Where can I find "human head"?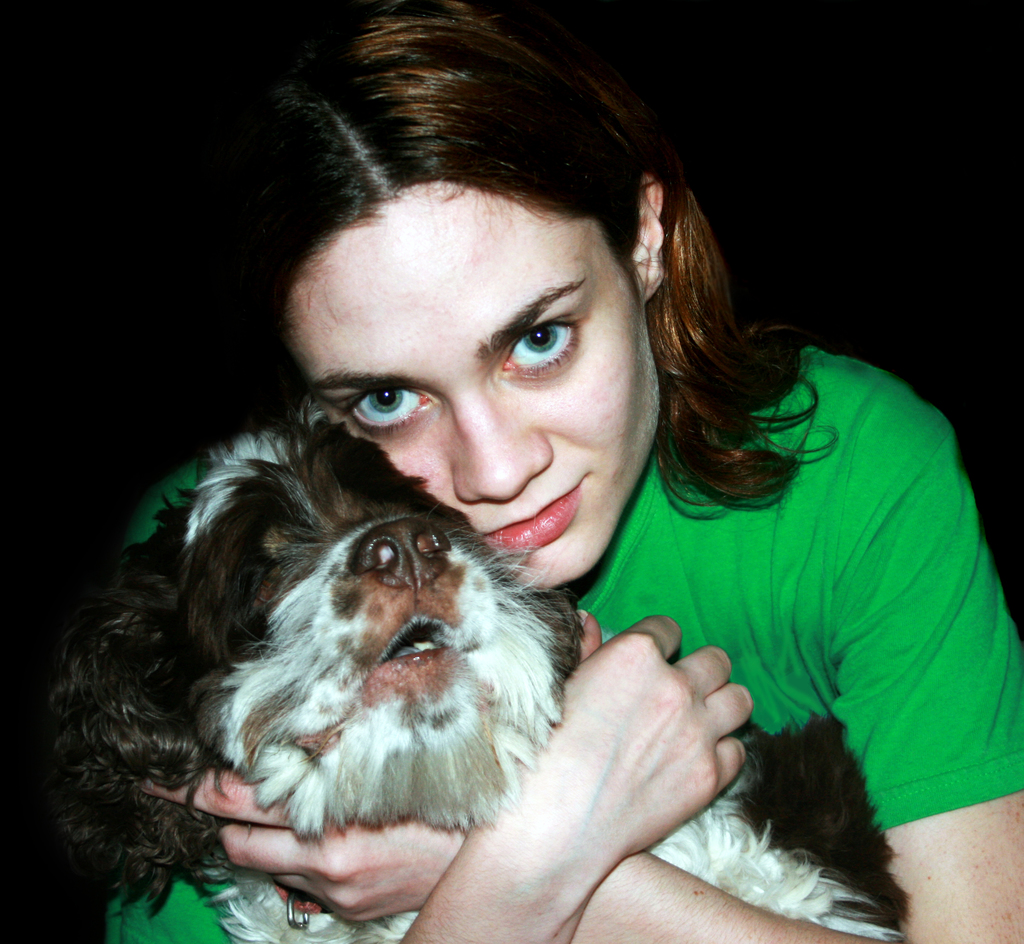
You can find it at <region>225, 8, 811, 590</region>.
